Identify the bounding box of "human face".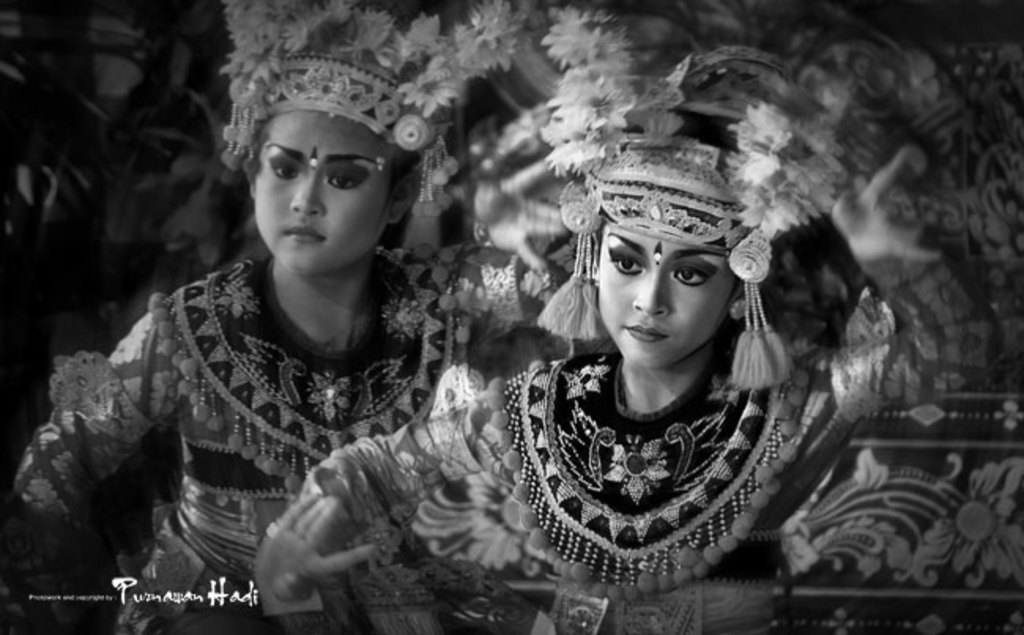
599 232 733 366.
